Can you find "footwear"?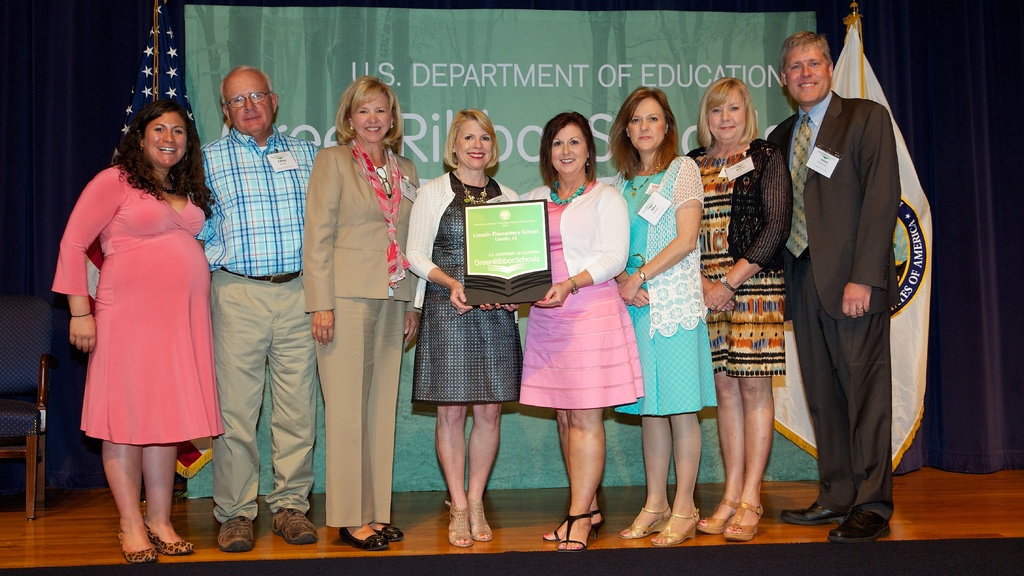
Yes, bounding box: box=[268, 505, 318, 545].
